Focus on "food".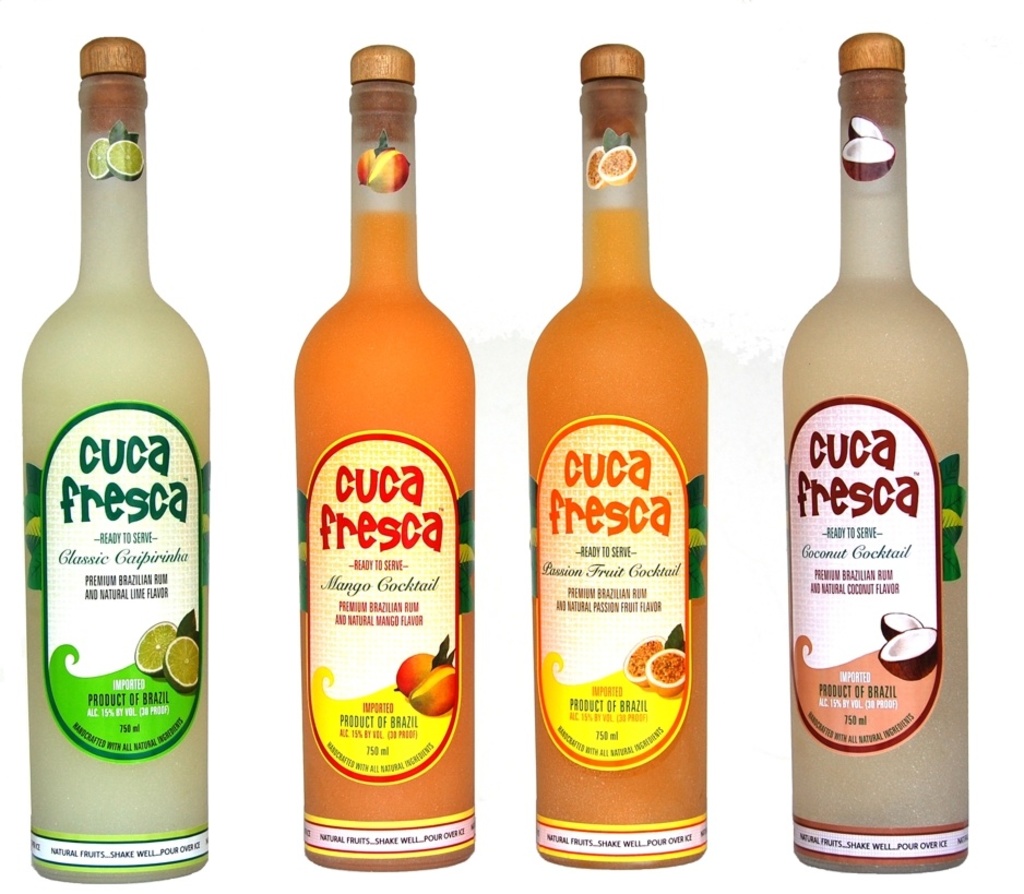
Focused at 132/618/177/682.
